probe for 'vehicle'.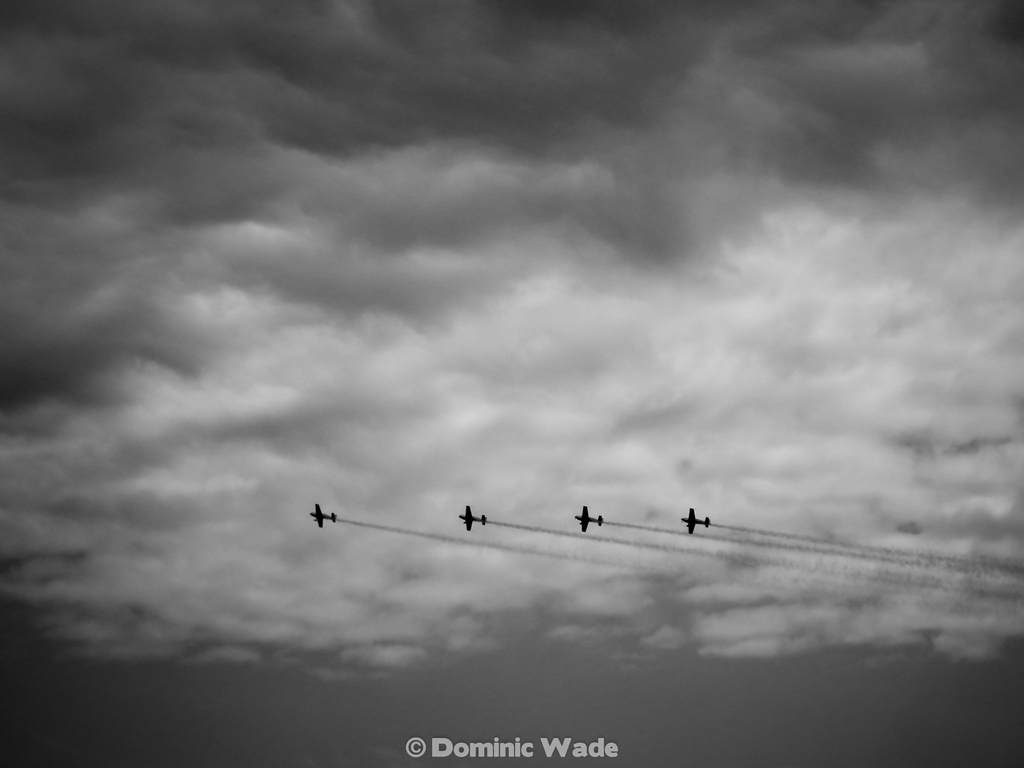
Probe result: 576:506:604:536.
